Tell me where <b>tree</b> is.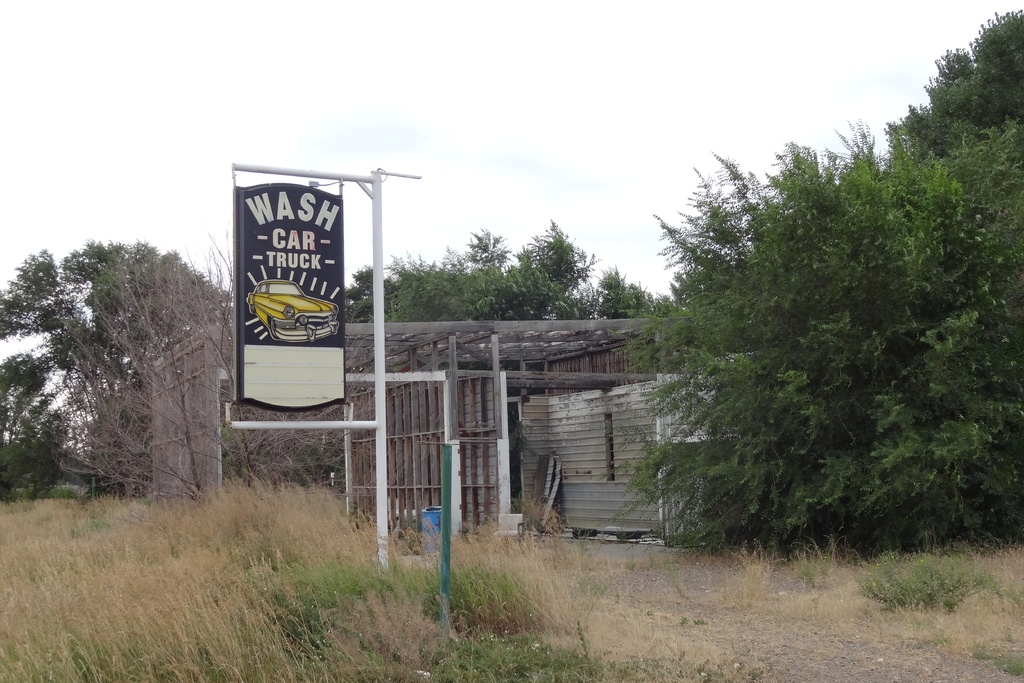
<b>tree</b> is at left=338, top=208, right=633, bottom=325.
